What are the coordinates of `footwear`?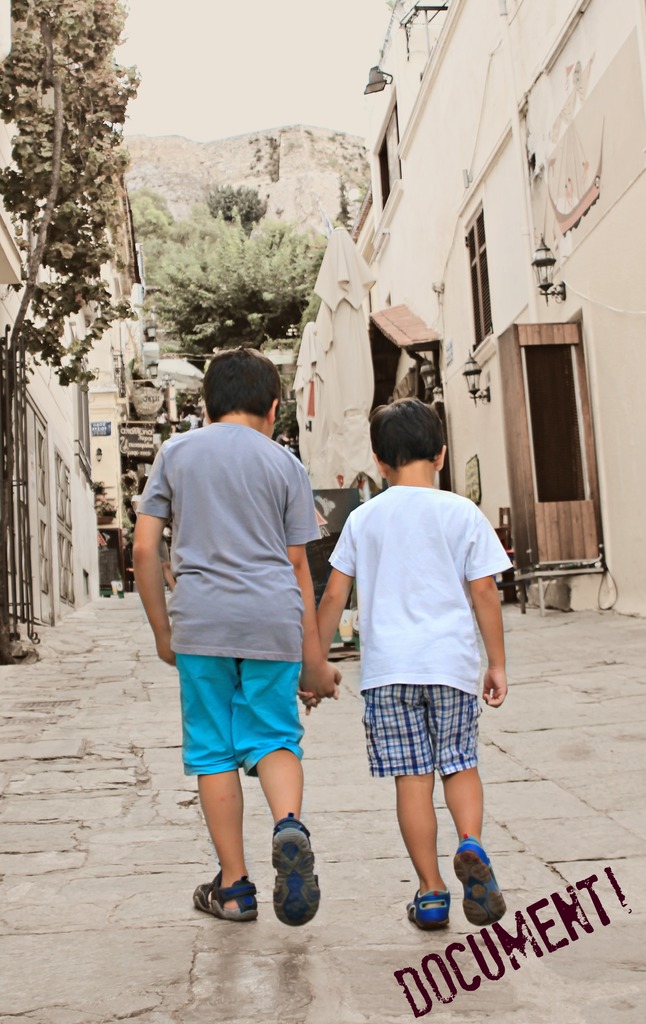
<bbox>405, 884, 452, 931</bbox>.
